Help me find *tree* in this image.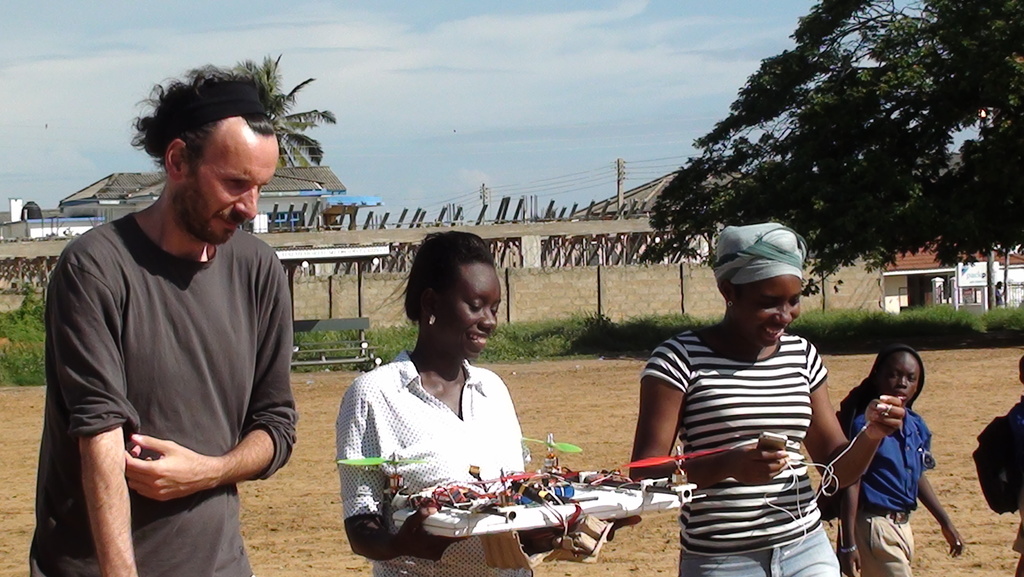
Found it: BBox(657, 38, 1001, 305).
